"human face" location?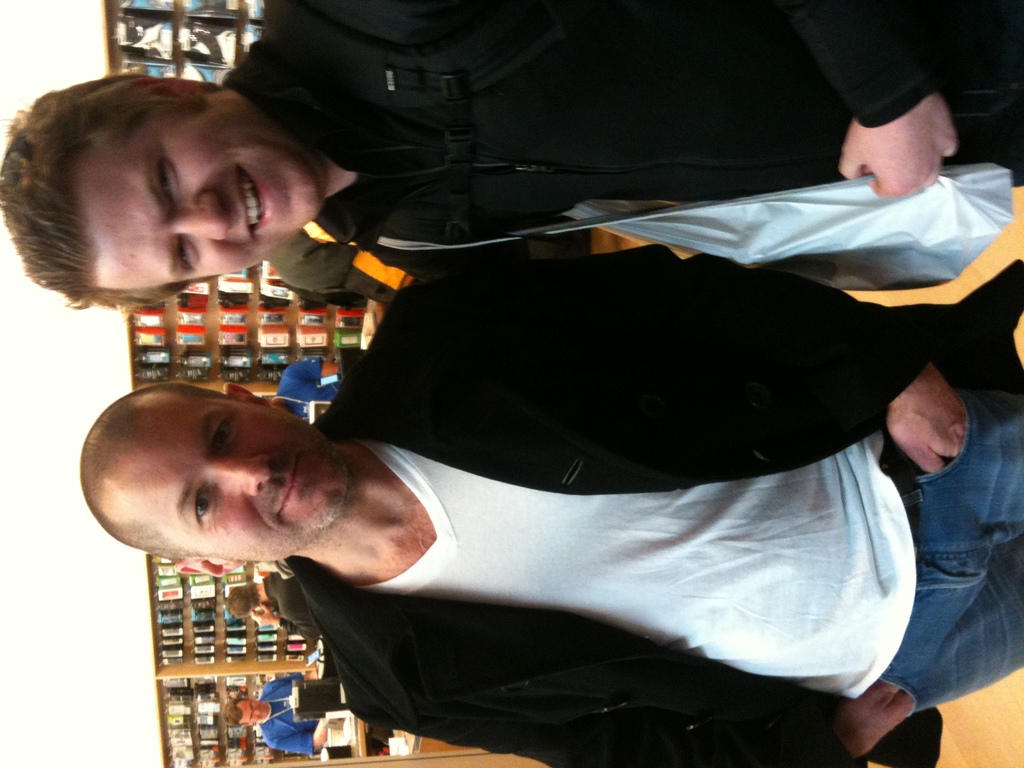
Rect(95, 101, 319, 285)
